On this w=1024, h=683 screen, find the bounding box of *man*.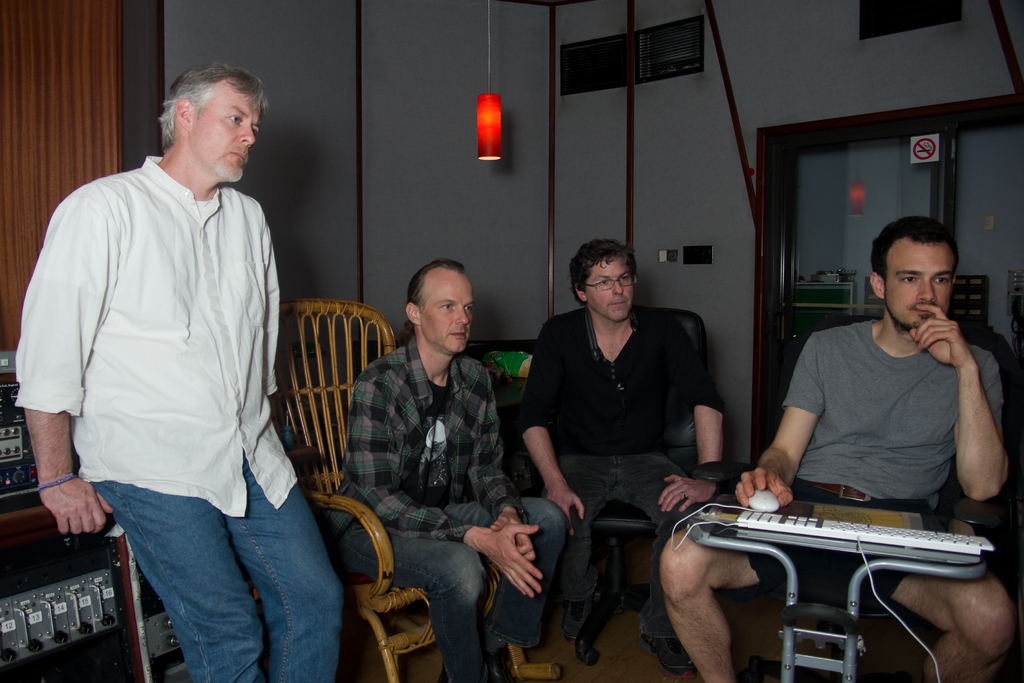
Bounding box: x1=13, y1=63, x2=342, y2=680.
